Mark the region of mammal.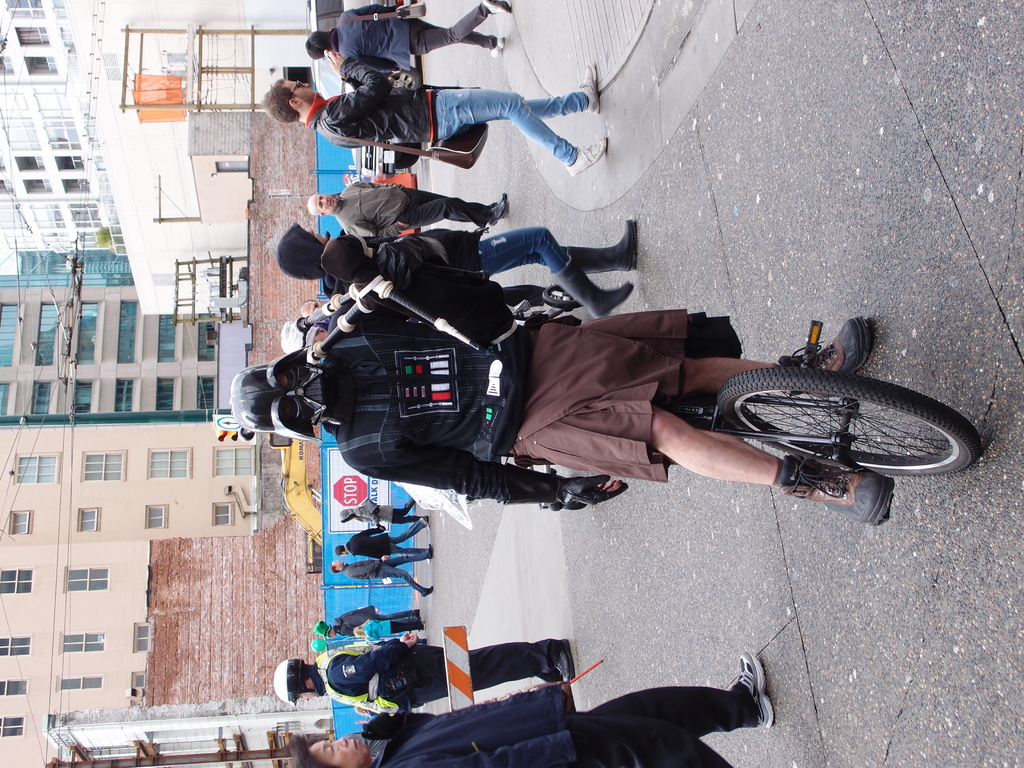
Region: 329:549:432:593.
